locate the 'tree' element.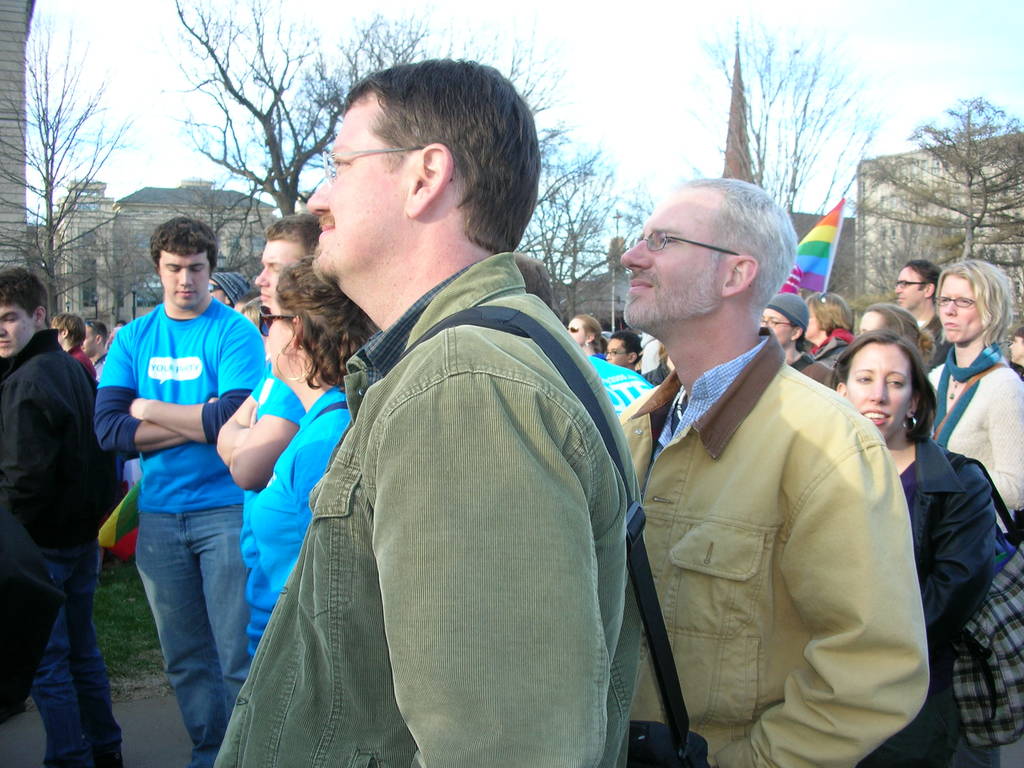
Element bbox: <bbox>164, 163, 271, 280</bbox>.
